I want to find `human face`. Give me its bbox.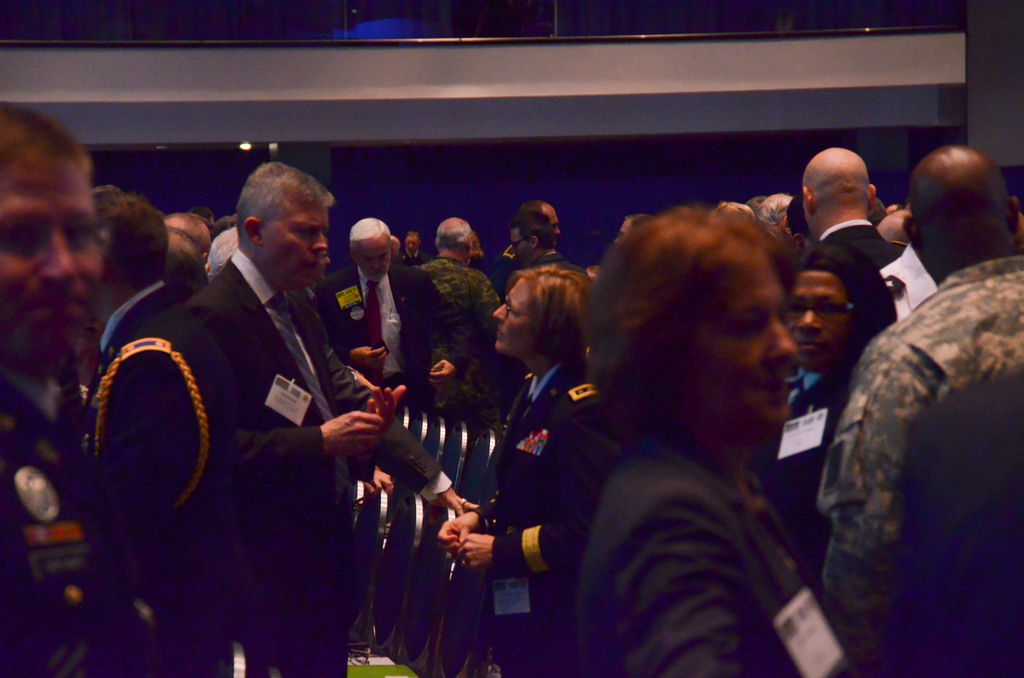
l=347, t=239, r=394, b=284.
